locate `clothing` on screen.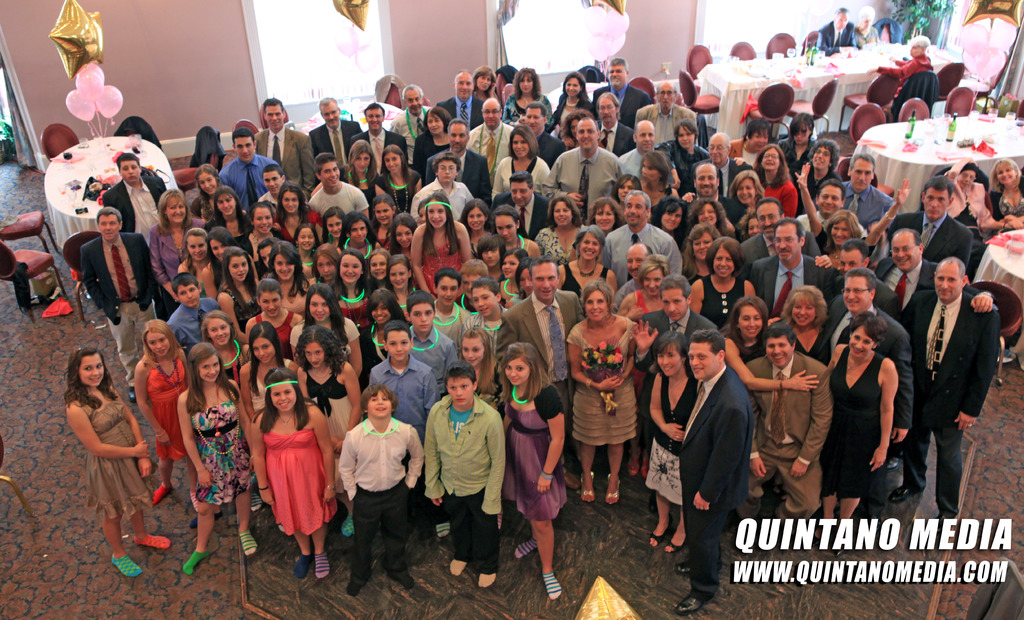
On screen at 278:207:319:240.
